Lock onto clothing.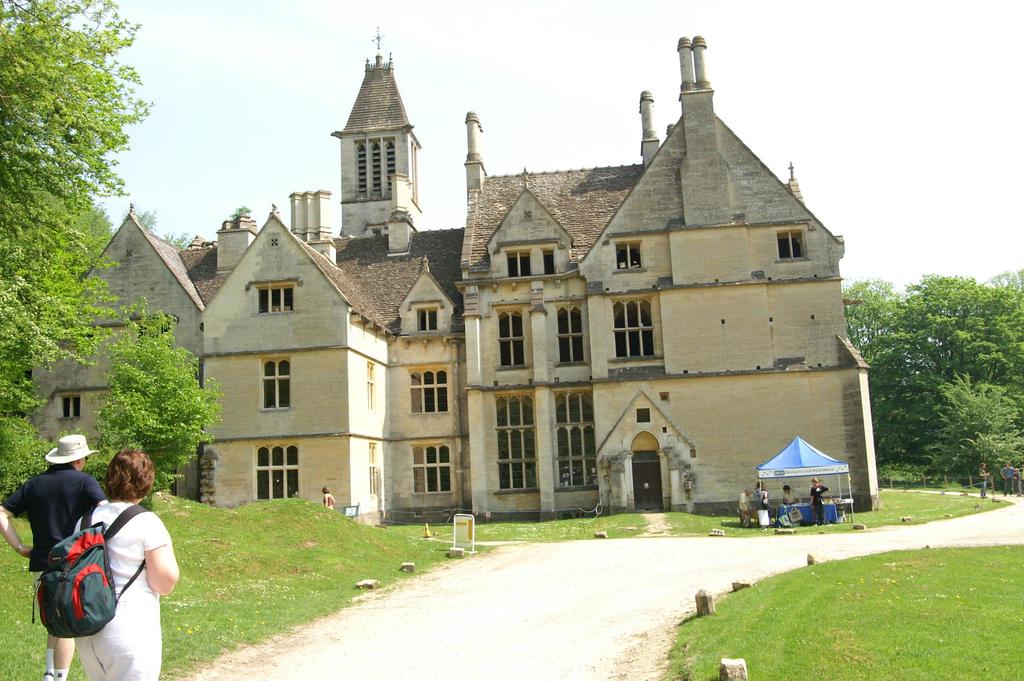
Locked: (x1=3, y1=465, x2=105, y2=581).
